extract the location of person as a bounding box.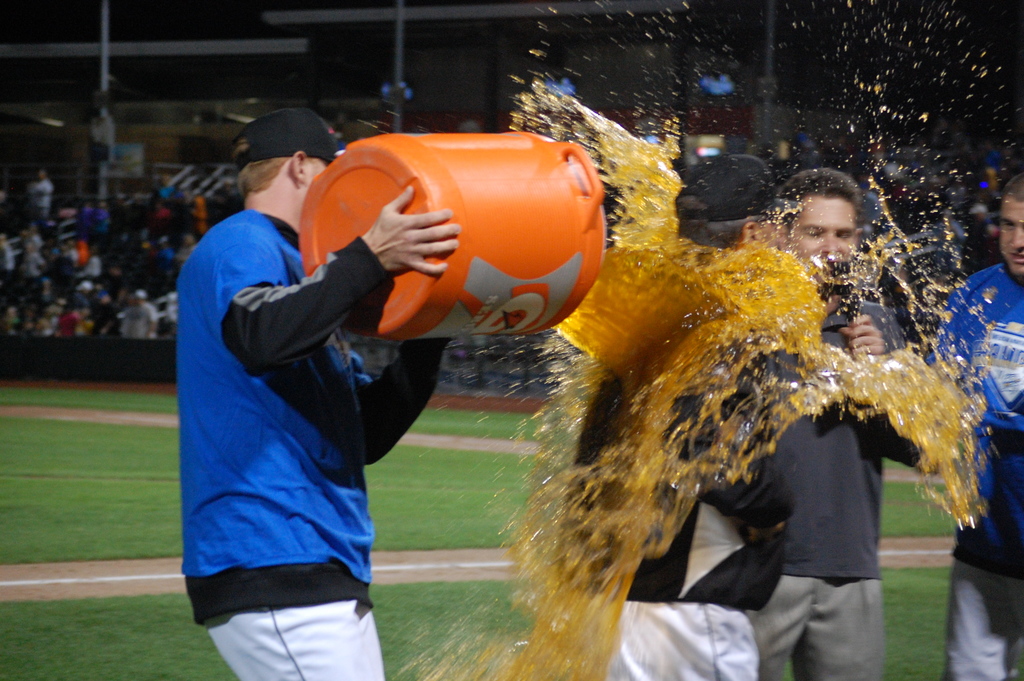
[932, 164, 1023, 680].
